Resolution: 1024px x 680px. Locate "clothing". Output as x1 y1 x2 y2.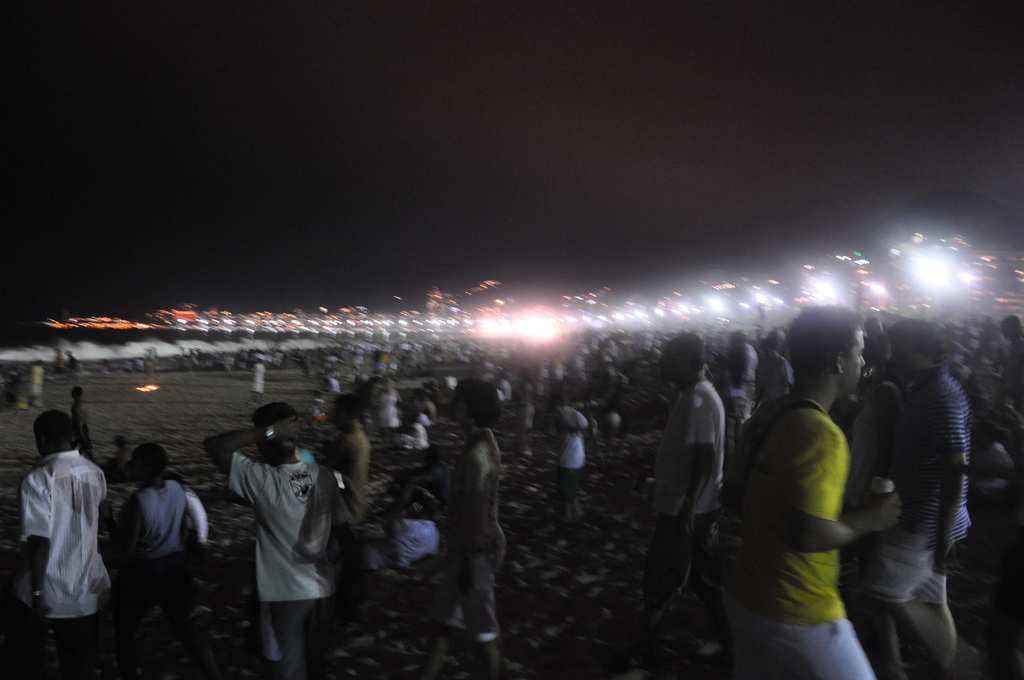
330 427 376 531.
